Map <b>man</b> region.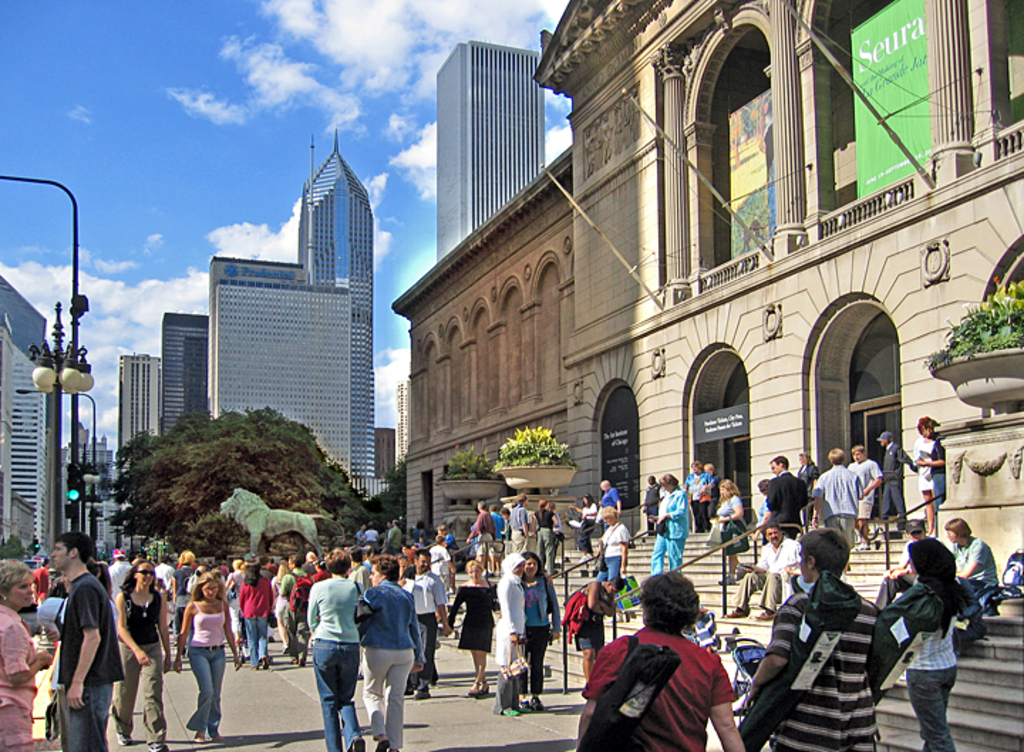
Mapped to 107 549 134 608.
